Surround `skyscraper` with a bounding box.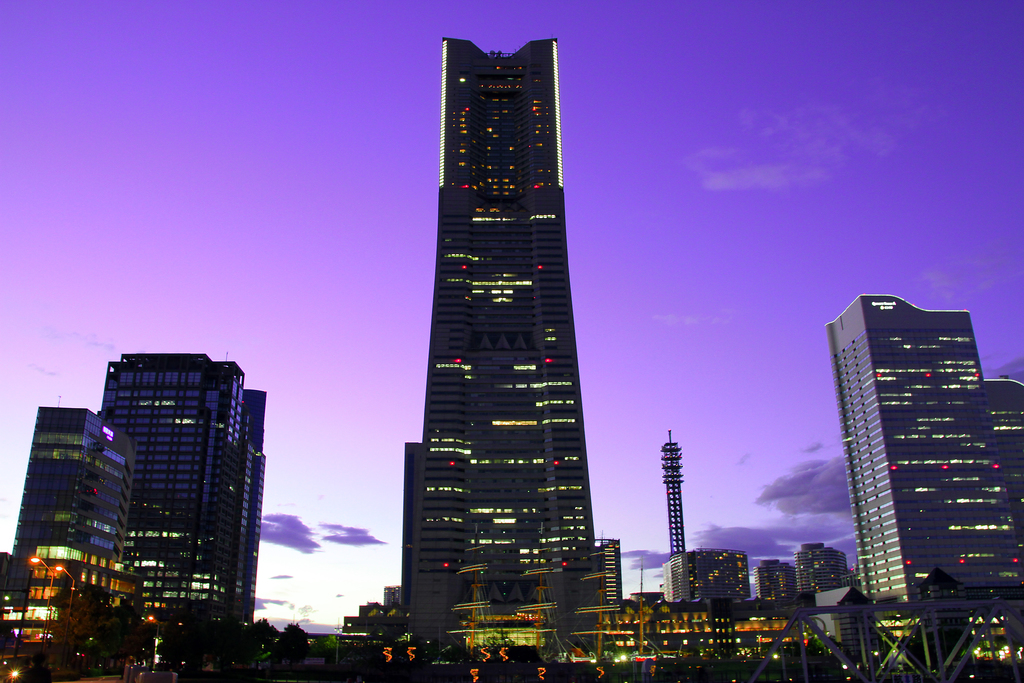
(755,559,797,597).
